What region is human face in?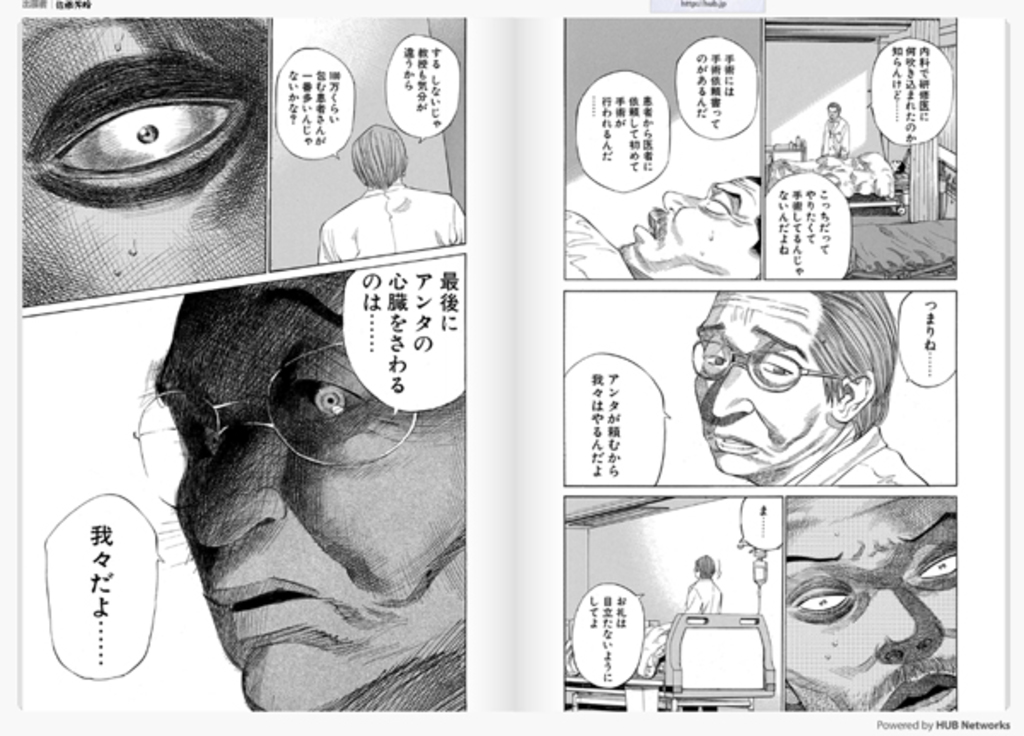
616:174:761:277.
